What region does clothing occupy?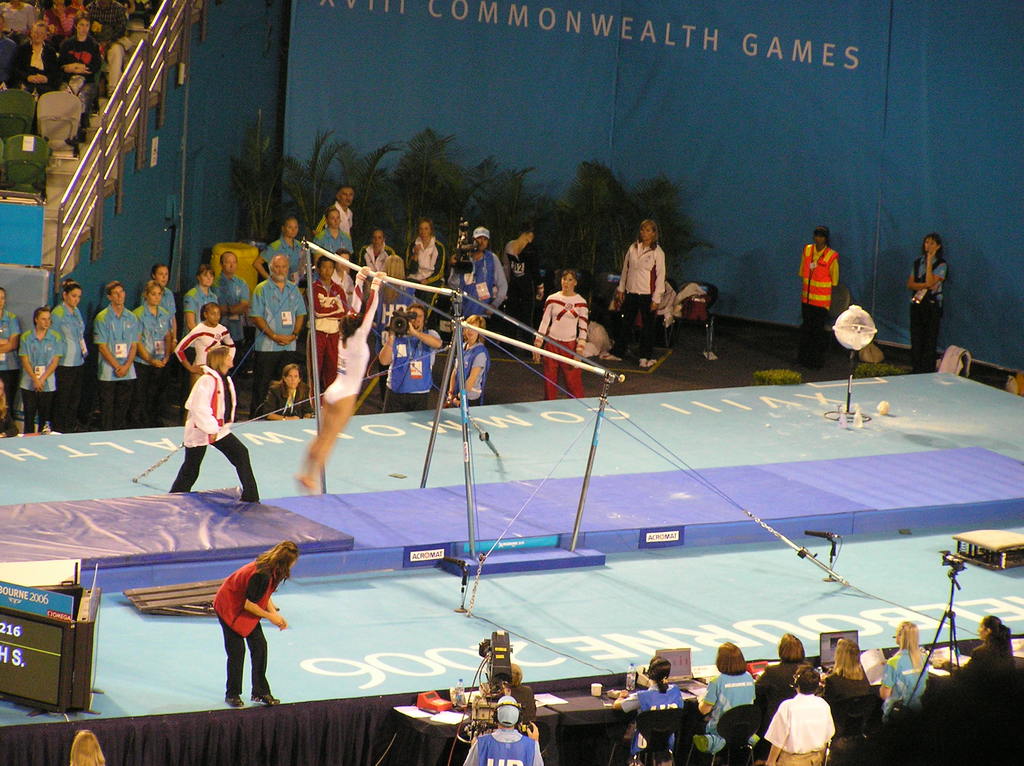
{"x1": 945, "y1": 646, "x2": 1014, "y2": 671}.
